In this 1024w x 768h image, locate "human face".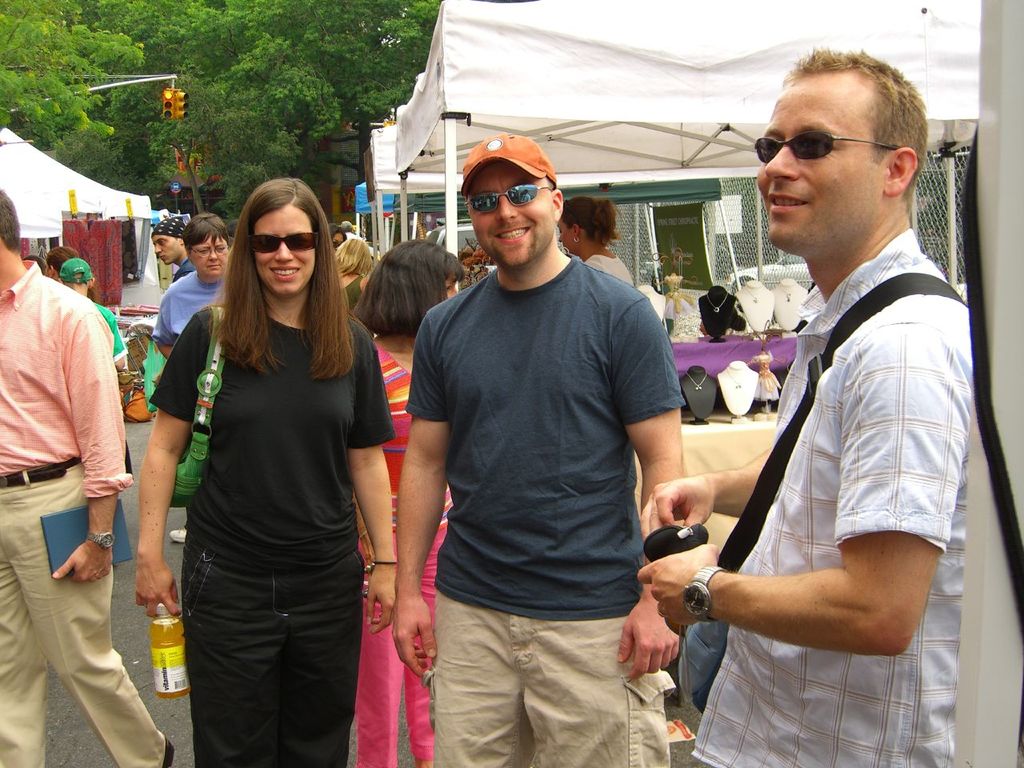
Bounding box: rect(468, 162, 558, 270).
